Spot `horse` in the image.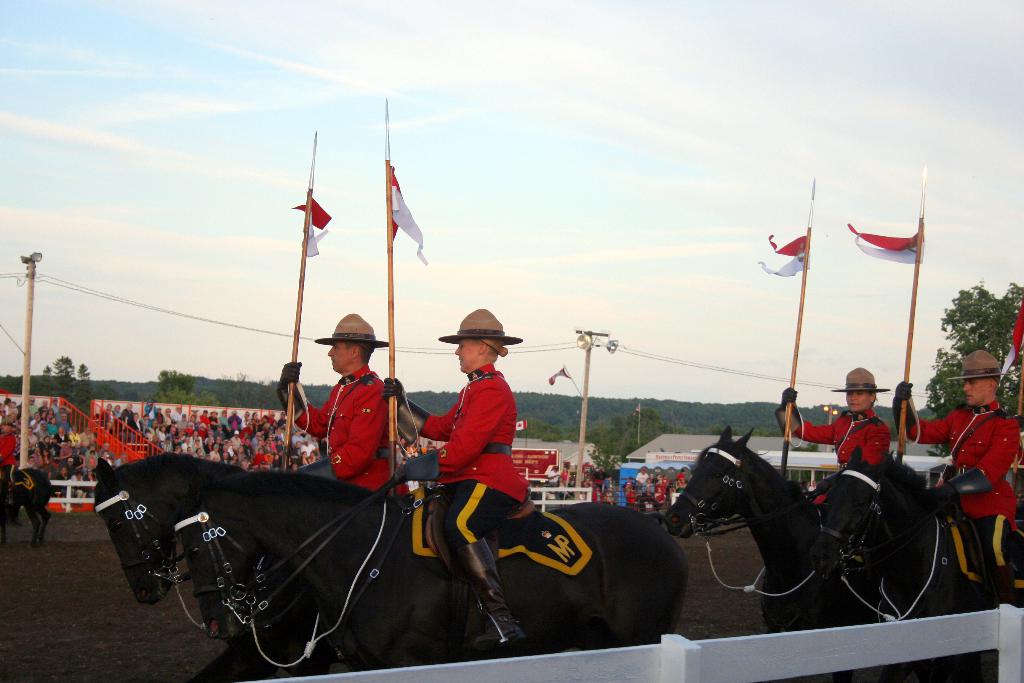
`horse` found at detection(808, 443, 1023, 682).
